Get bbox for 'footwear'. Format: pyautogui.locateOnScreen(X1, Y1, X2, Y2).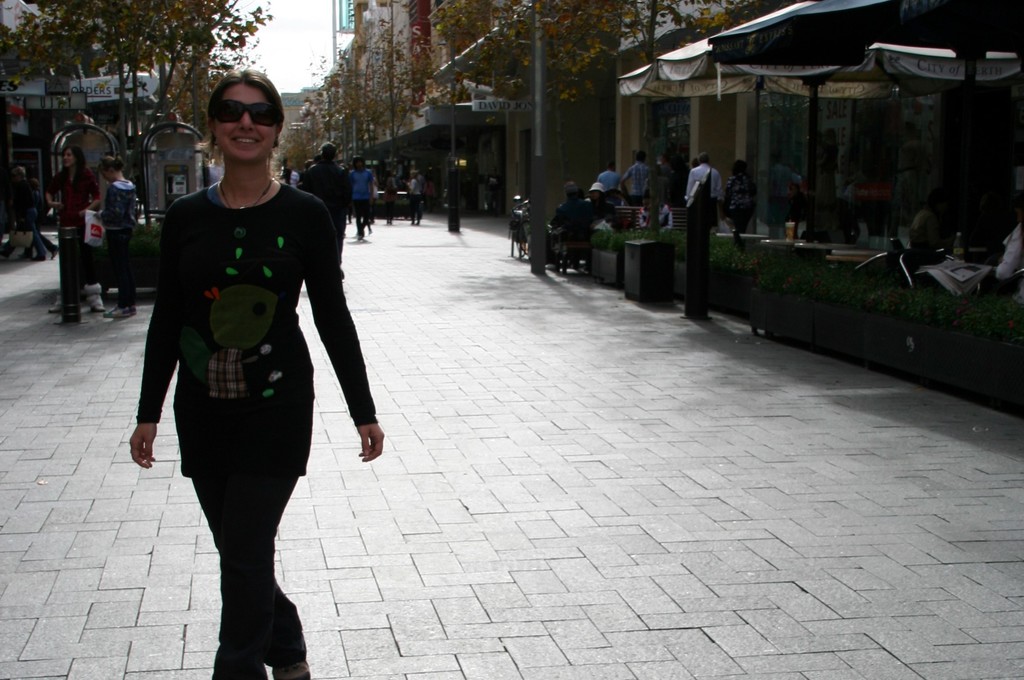
pyautogui.locateOnScreen(114, 304, 135, 319).
